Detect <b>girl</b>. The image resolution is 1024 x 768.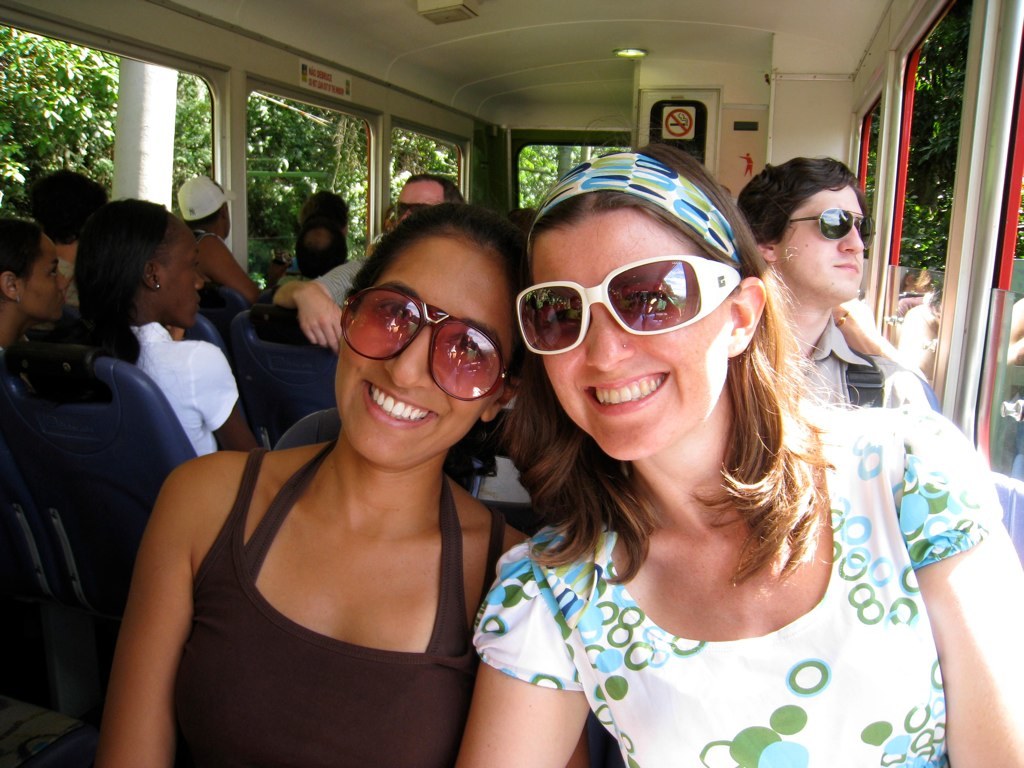
{"x1": 72, "y1": 194, "x2": 257, "y2": 455}.
